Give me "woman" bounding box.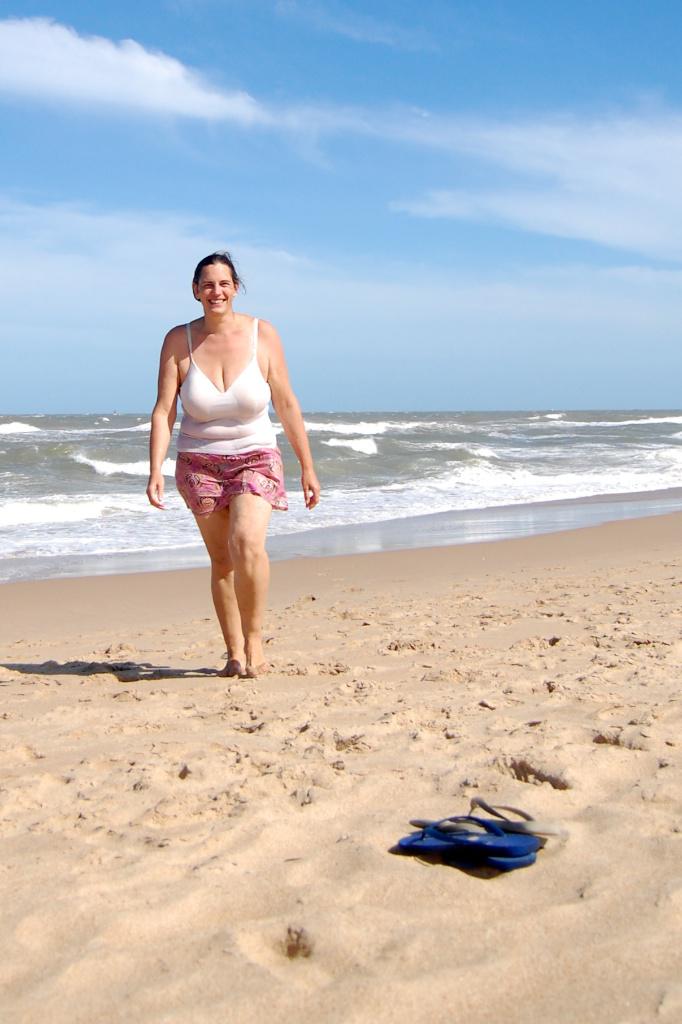
select_region(139, 245, 314, 671).
